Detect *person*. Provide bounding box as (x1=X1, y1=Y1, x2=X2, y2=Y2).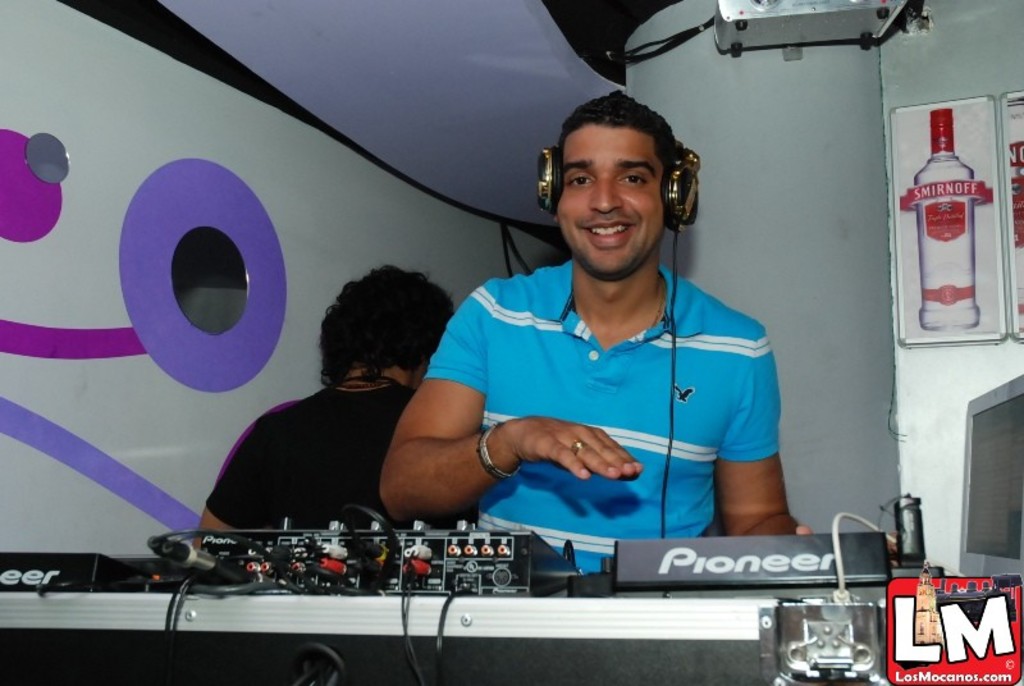
(x1=371, y1=105, x2=795, y2=587).
